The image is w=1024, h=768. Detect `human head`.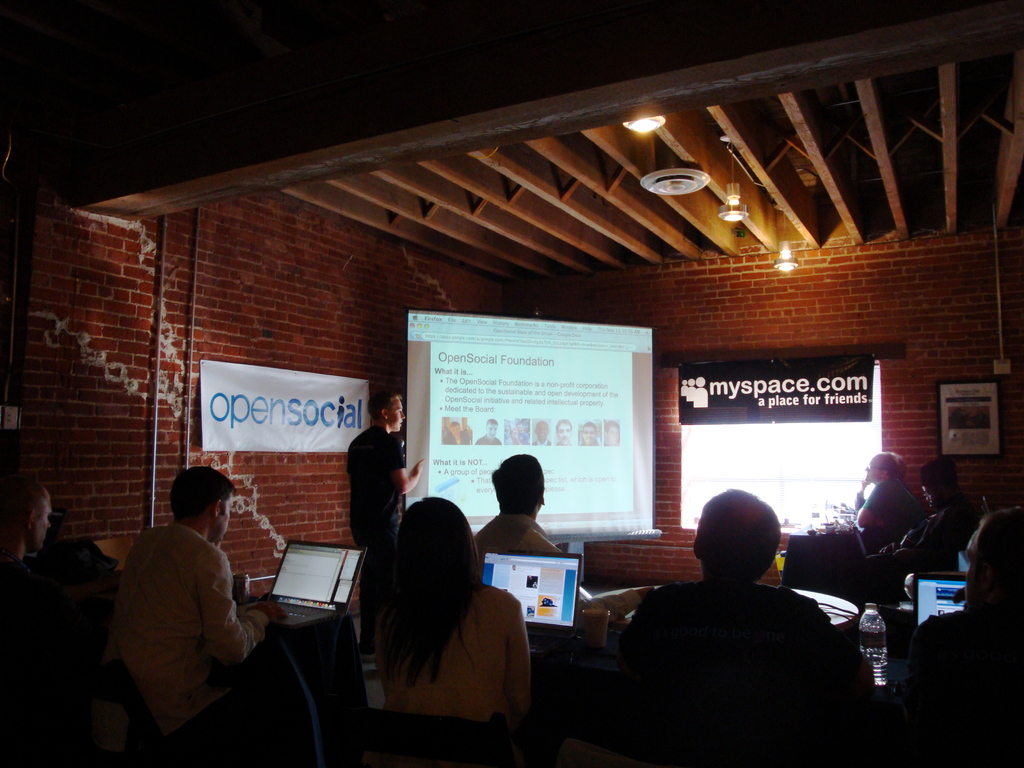
Detection: x1=865 y1=451 x2=904 y2=479.
